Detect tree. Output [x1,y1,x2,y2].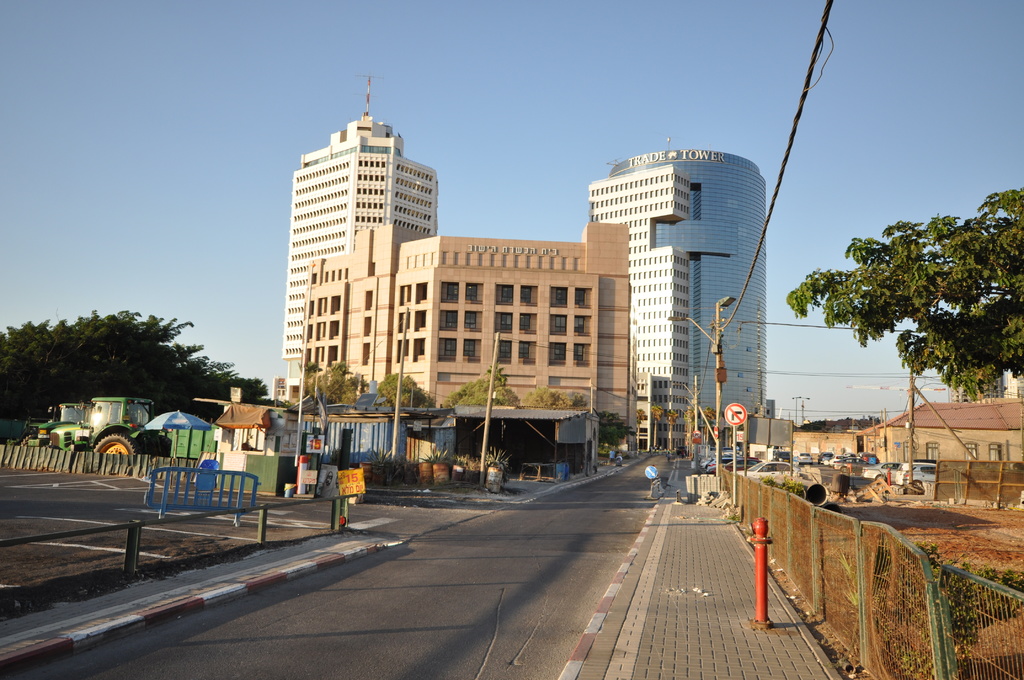
[631,408,645,455].
